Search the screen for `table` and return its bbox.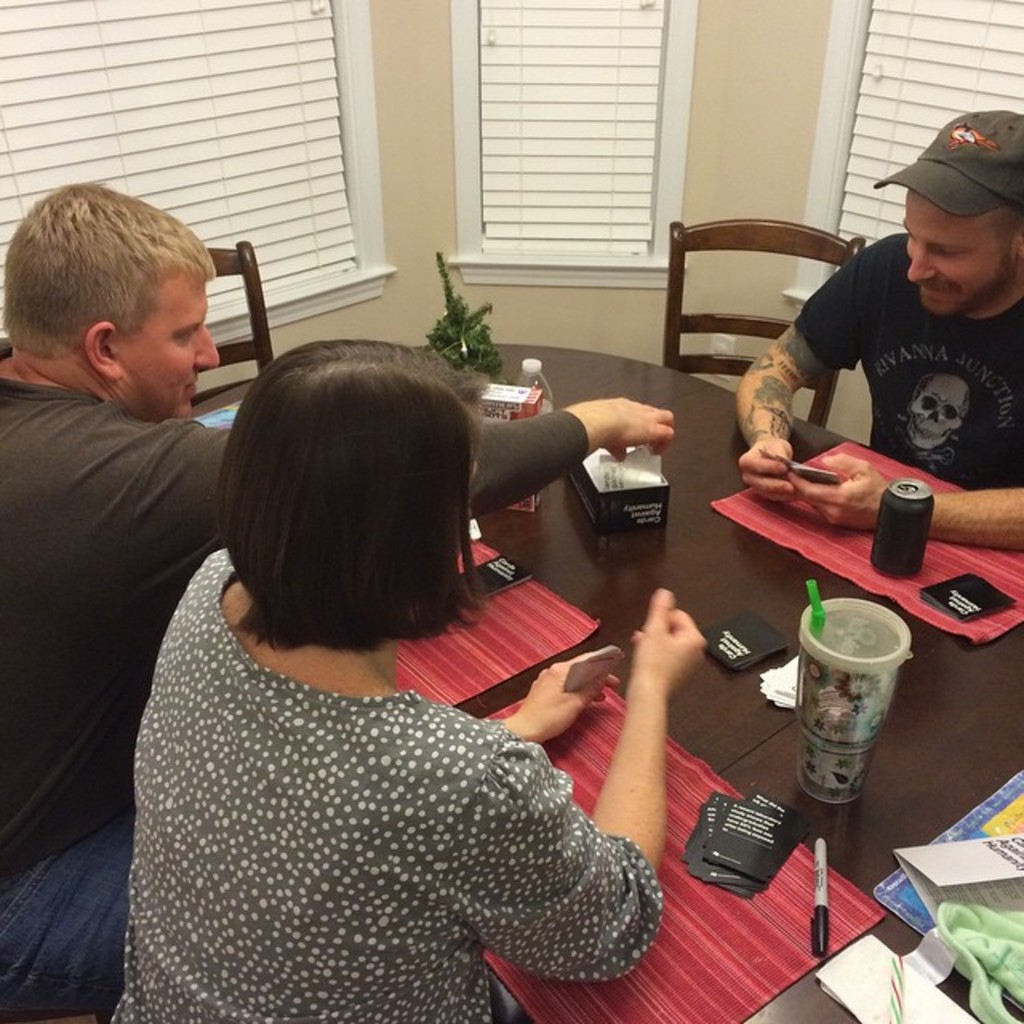
Found: (194, 344, 1022, 1022).
